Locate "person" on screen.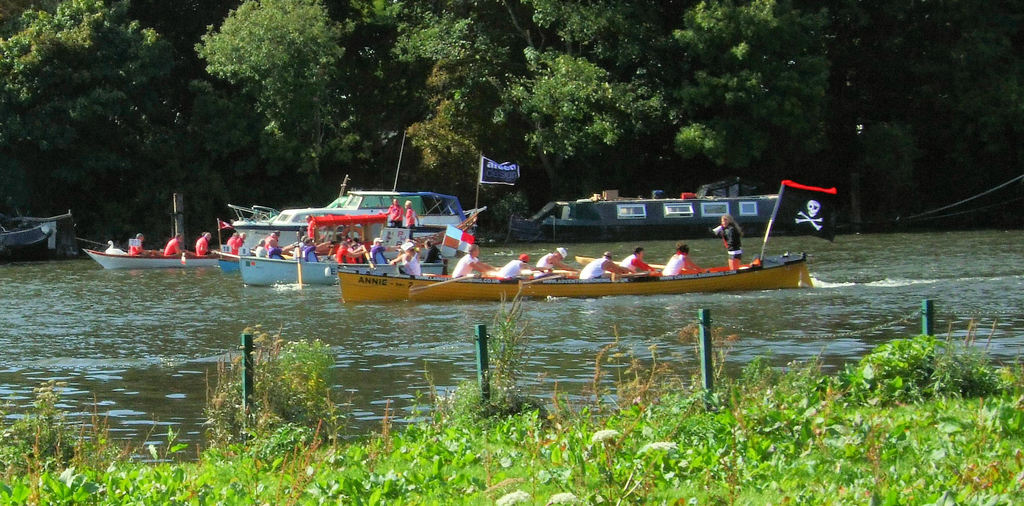
On screen at pyautogui.locateOnScreen(355, 238, 374, 270).
